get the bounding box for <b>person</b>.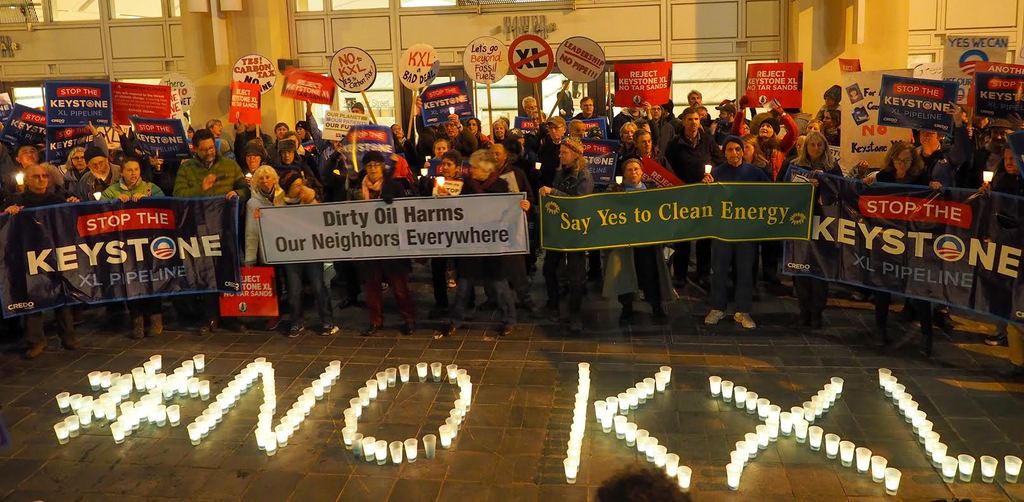
850/85/862/103.
